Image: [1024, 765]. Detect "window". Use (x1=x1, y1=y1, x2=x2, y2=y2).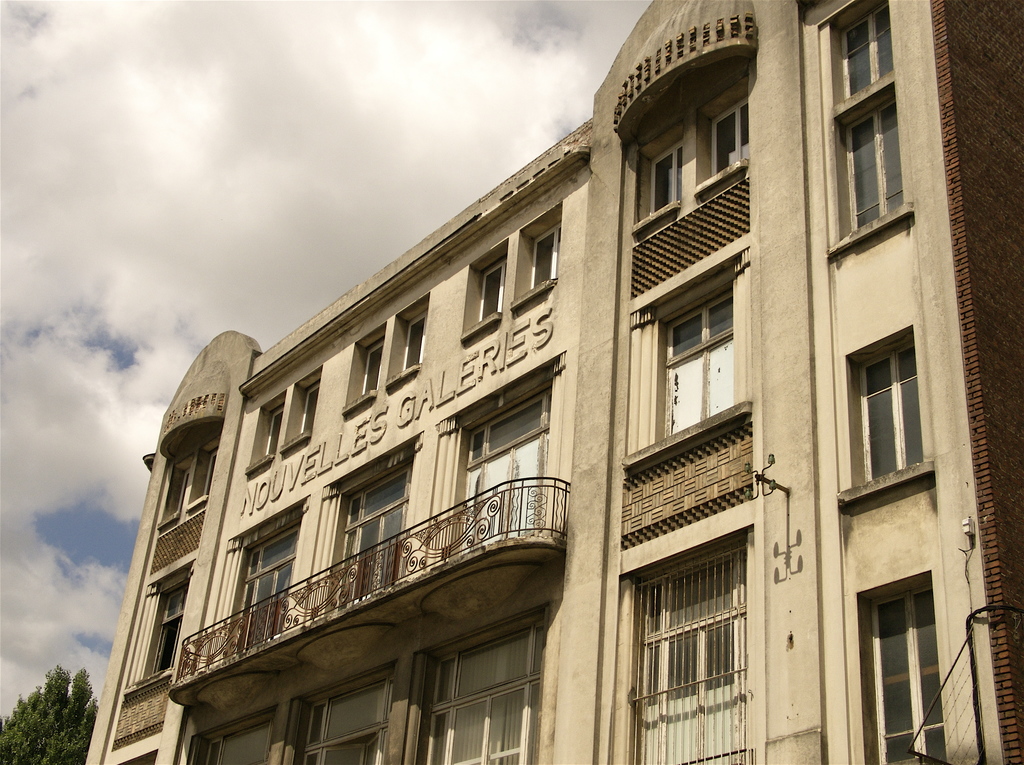
(x1=531, y1=223, x2=560, y2=288).
